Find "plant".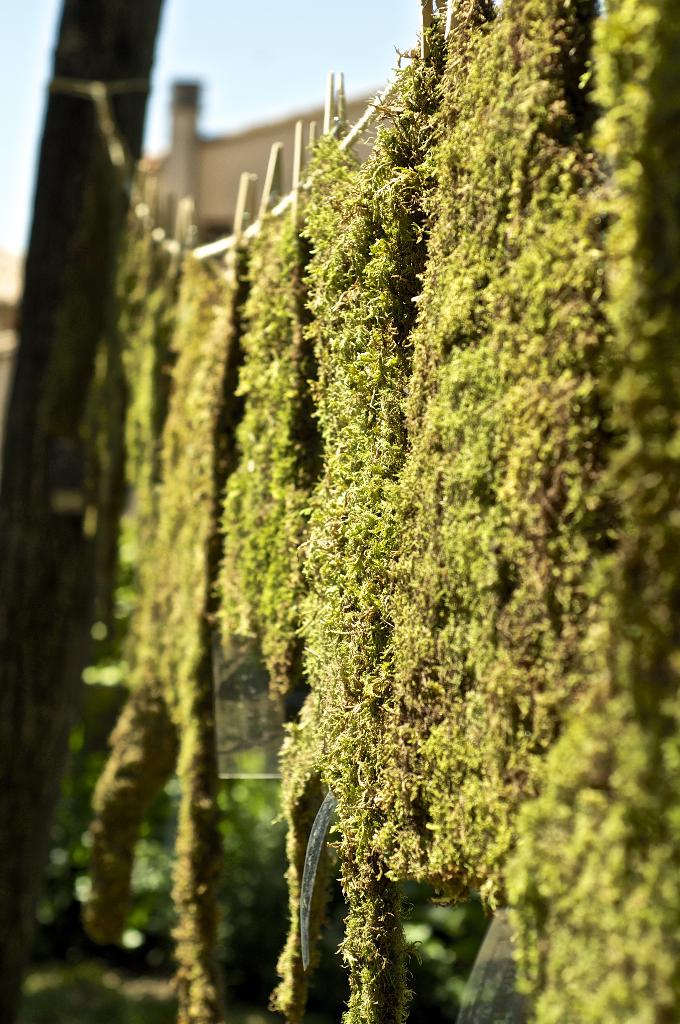
BBox(69, 0, 679, 1023).
